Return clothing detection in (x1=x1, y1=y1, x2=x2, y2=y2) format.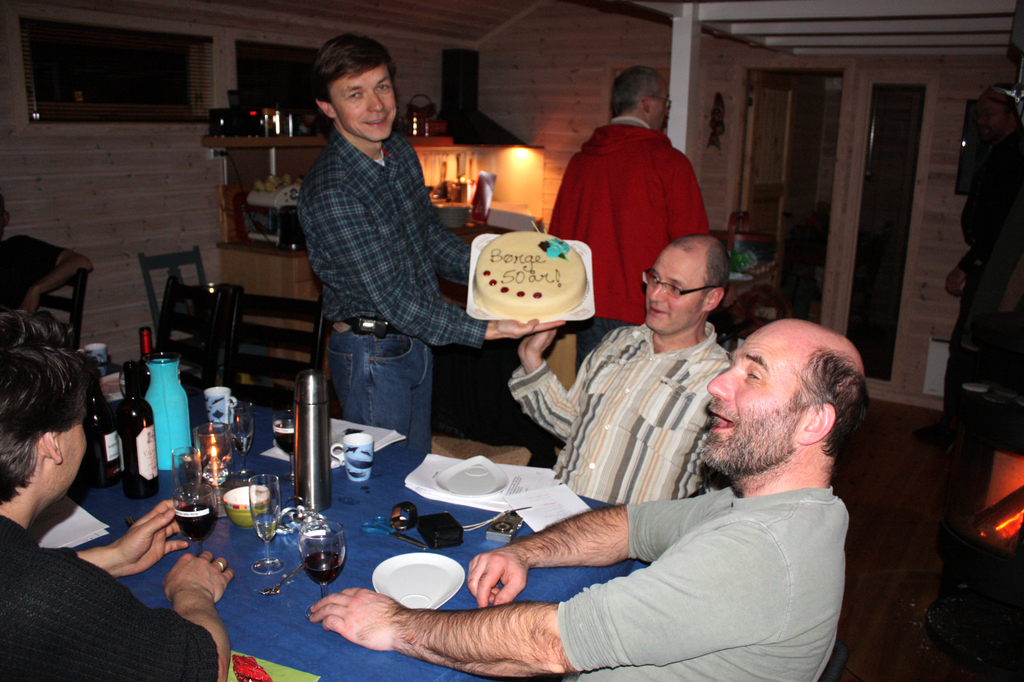
(x1=0, y1=232, x2=68, y2=318).
